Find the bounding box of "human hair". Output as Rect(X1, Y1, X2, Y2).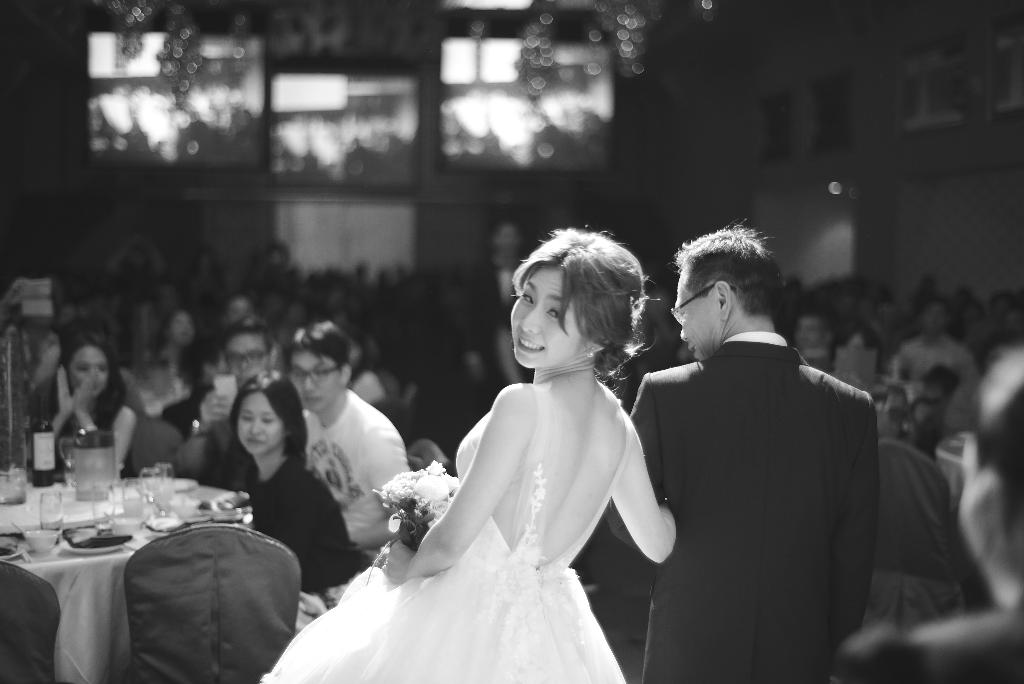
Rect(143, 305, 199, 359).
